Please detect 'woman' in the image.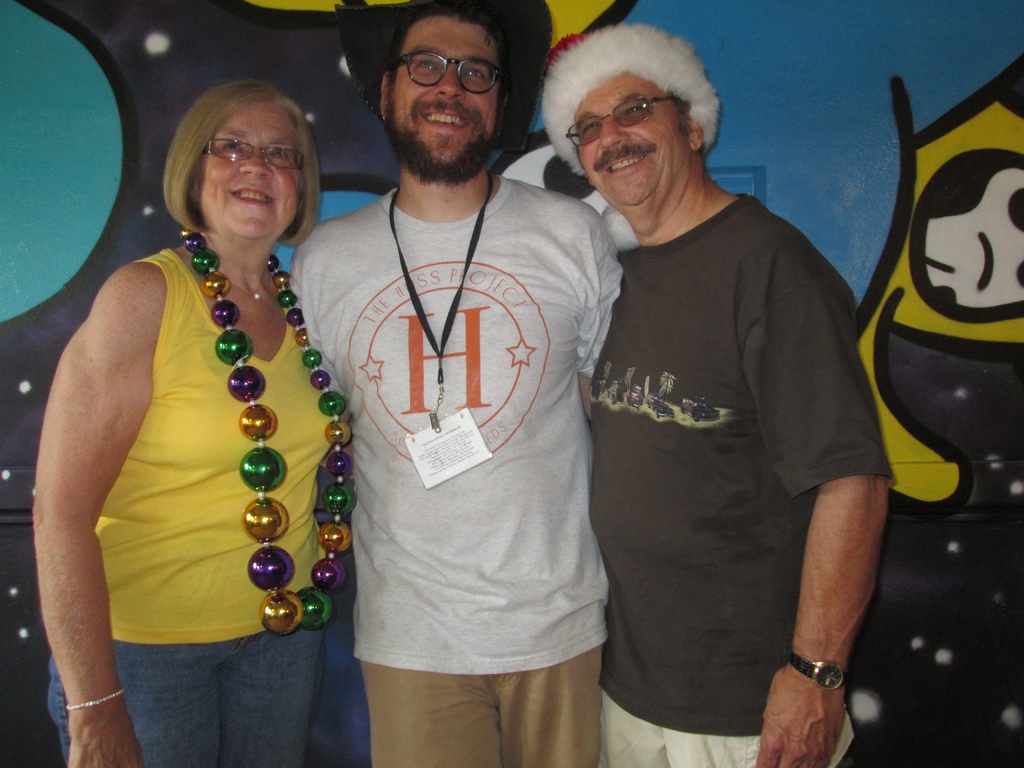
x1=24, y1=79, x2=378, y2=767.
